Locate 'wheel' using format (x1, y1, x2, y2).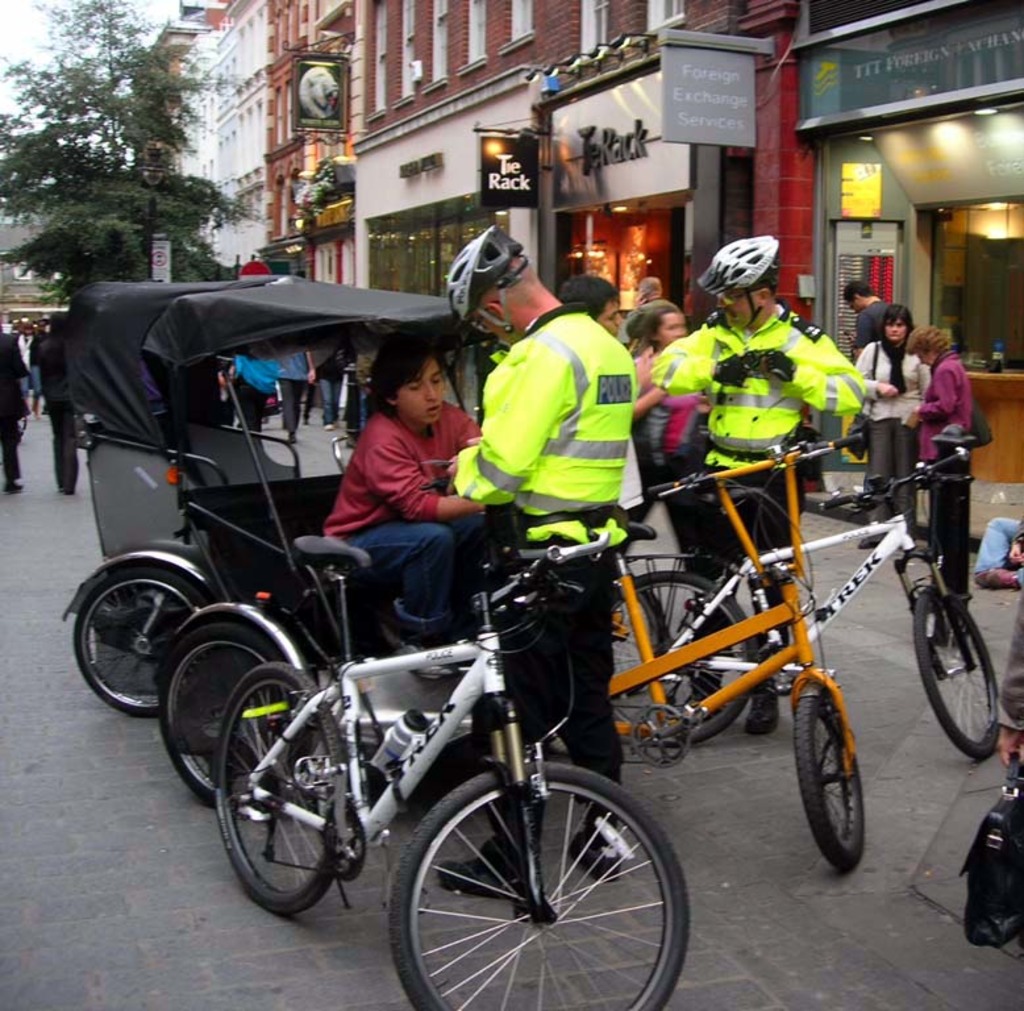
(309, 795, 370, 881).
